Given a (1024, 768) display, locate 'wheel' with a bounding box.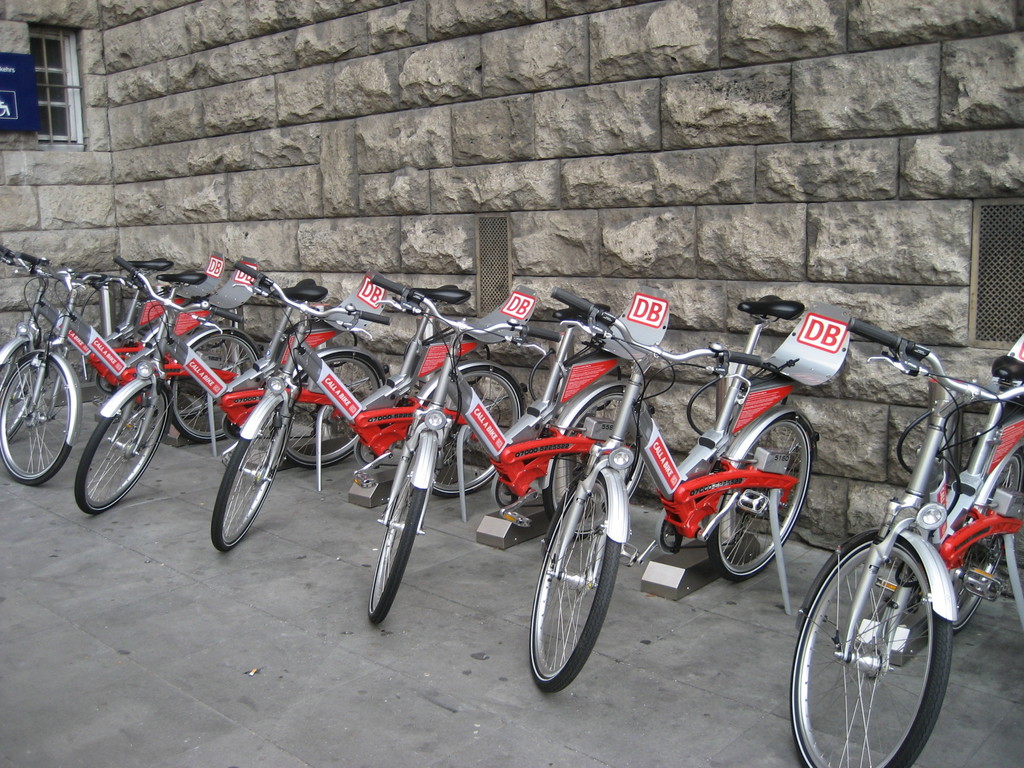
Located: (278,352,386,466).
